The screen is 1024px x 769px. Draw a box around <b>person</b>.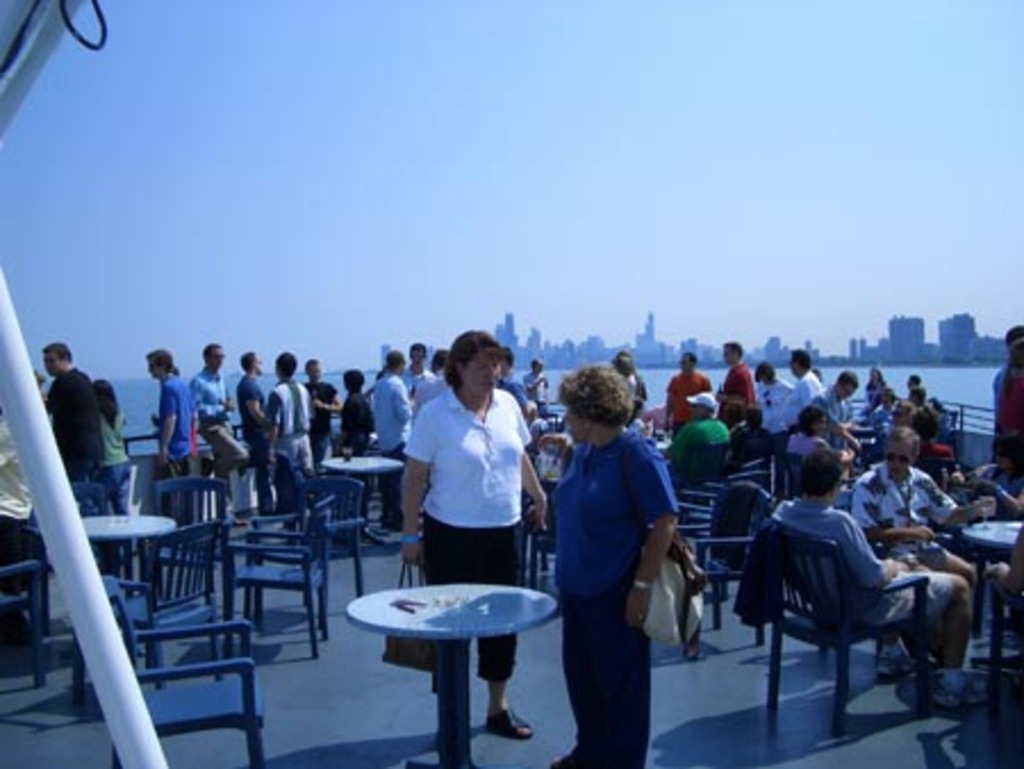
bbox=[335, 362, 375, 464].
